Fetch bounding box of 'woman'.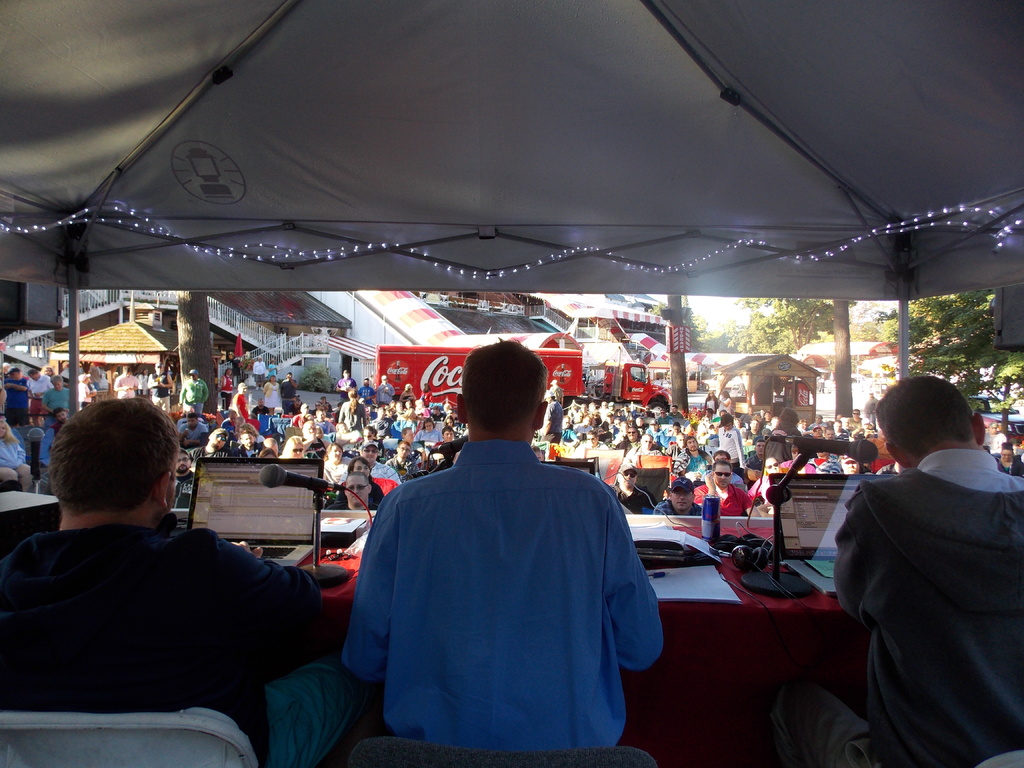
Bbox: 221, 368, 236, 412.
